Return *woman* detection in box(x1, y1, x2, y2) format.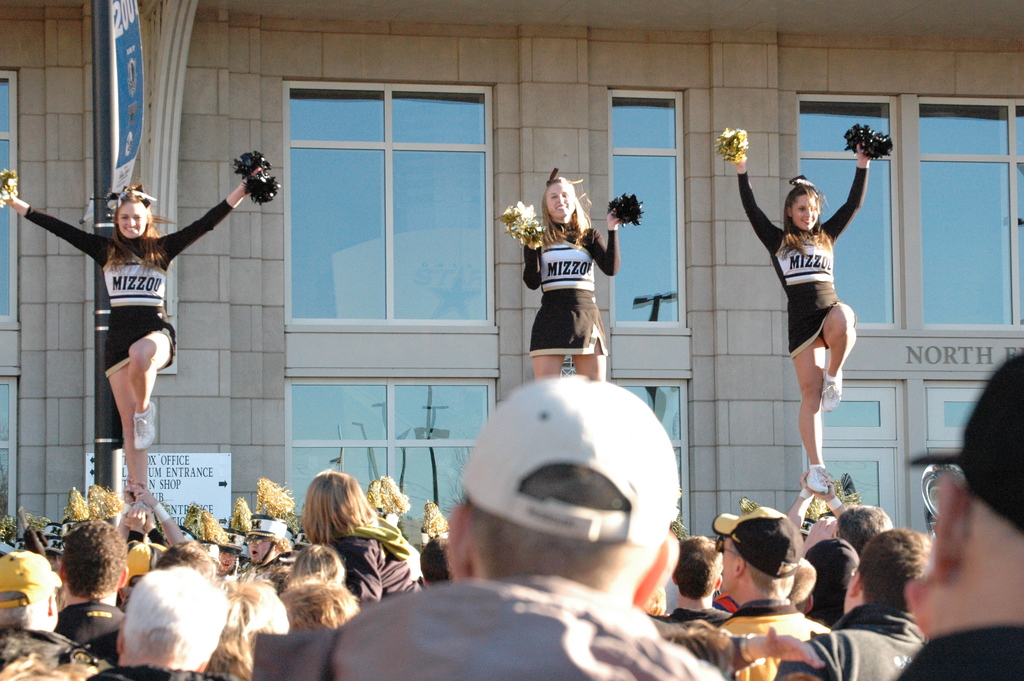
box(754, 140, 877, 529).
